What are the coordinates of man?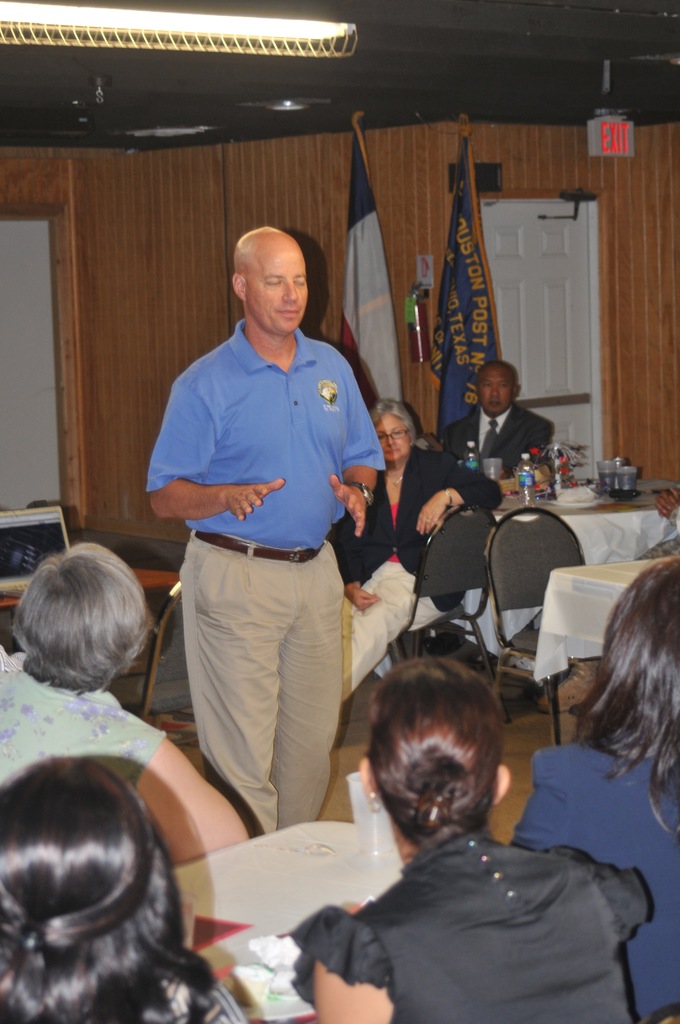
[x1=442, y1=359, x2=547, y2=476].
